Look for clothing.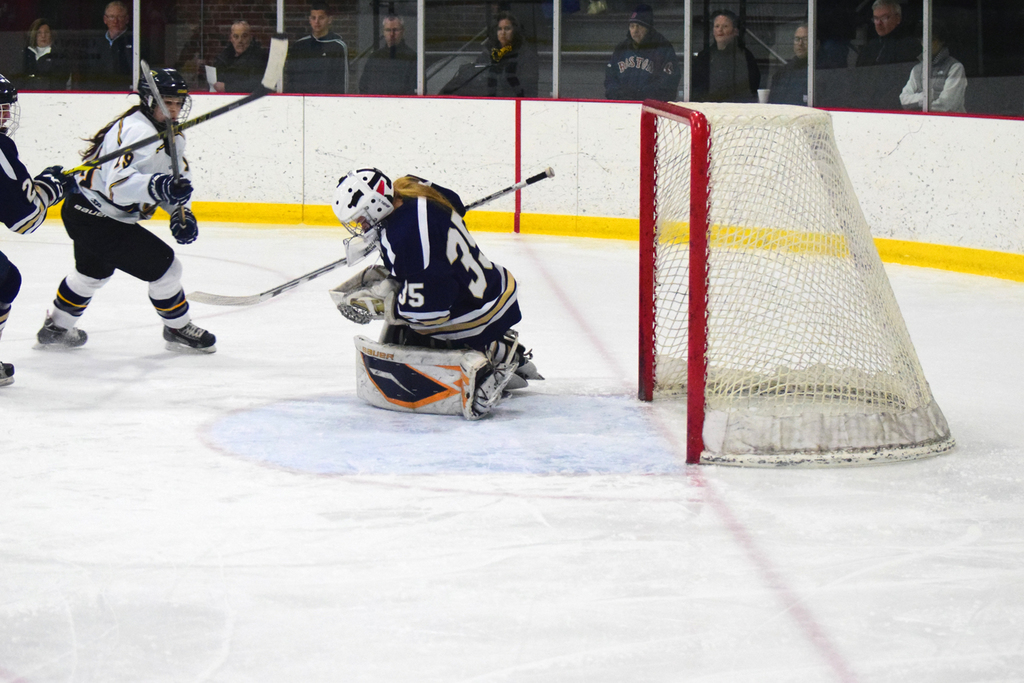
Found: bbox=[683, 47, 748, 110].
